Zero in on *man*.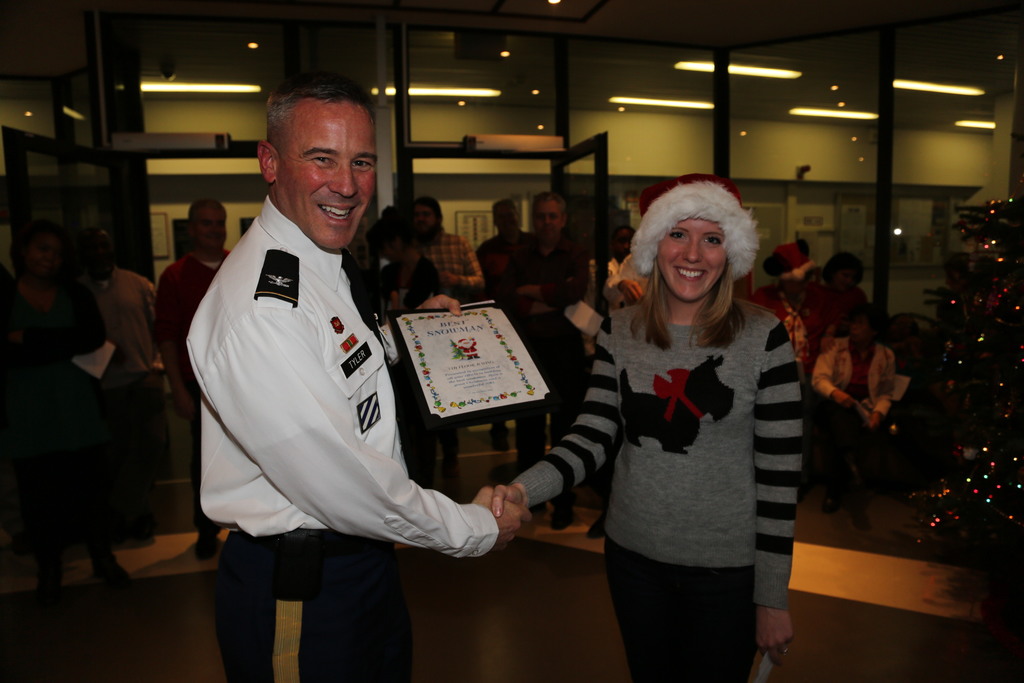
Zeroed in: locate(152, 194, 246, 553).
